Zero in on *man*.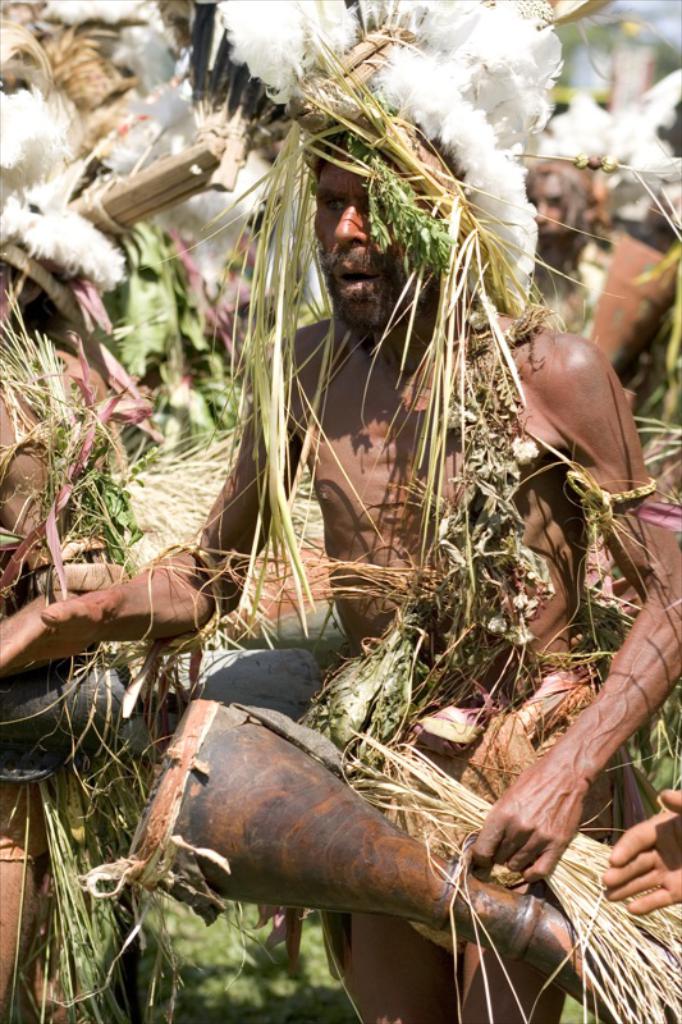
Zeroed in: <box>513,152,681,433</box>.
